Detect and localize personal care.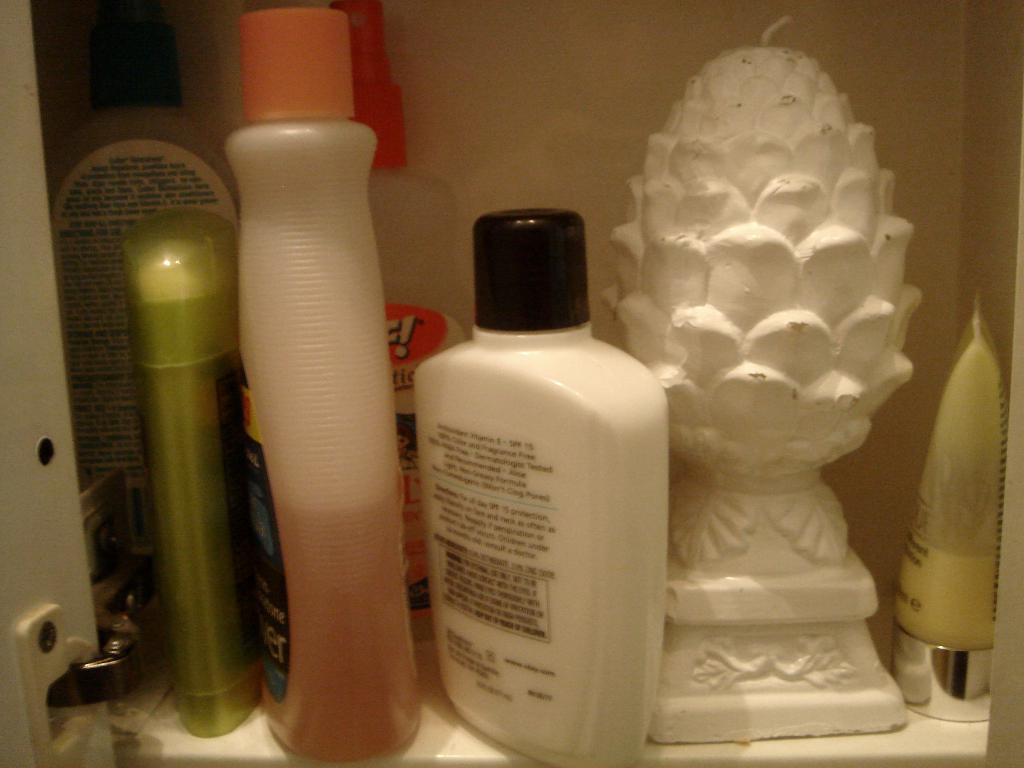
Localized at [884,284,1010,723].
